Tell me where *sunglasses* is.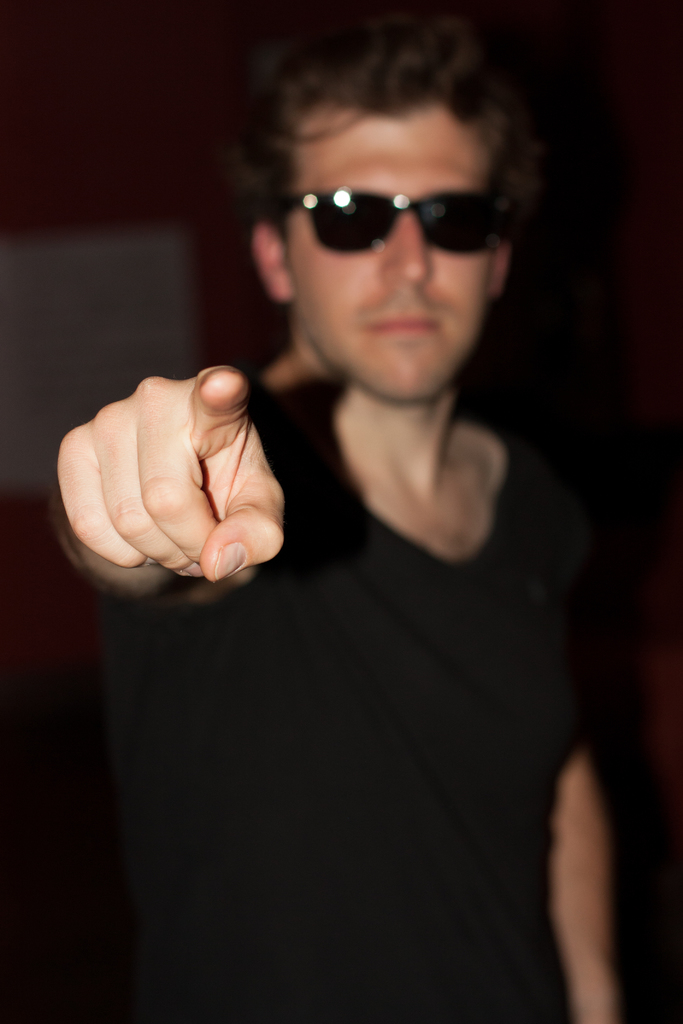
*sunglasses* is at 292 190 523 253.
